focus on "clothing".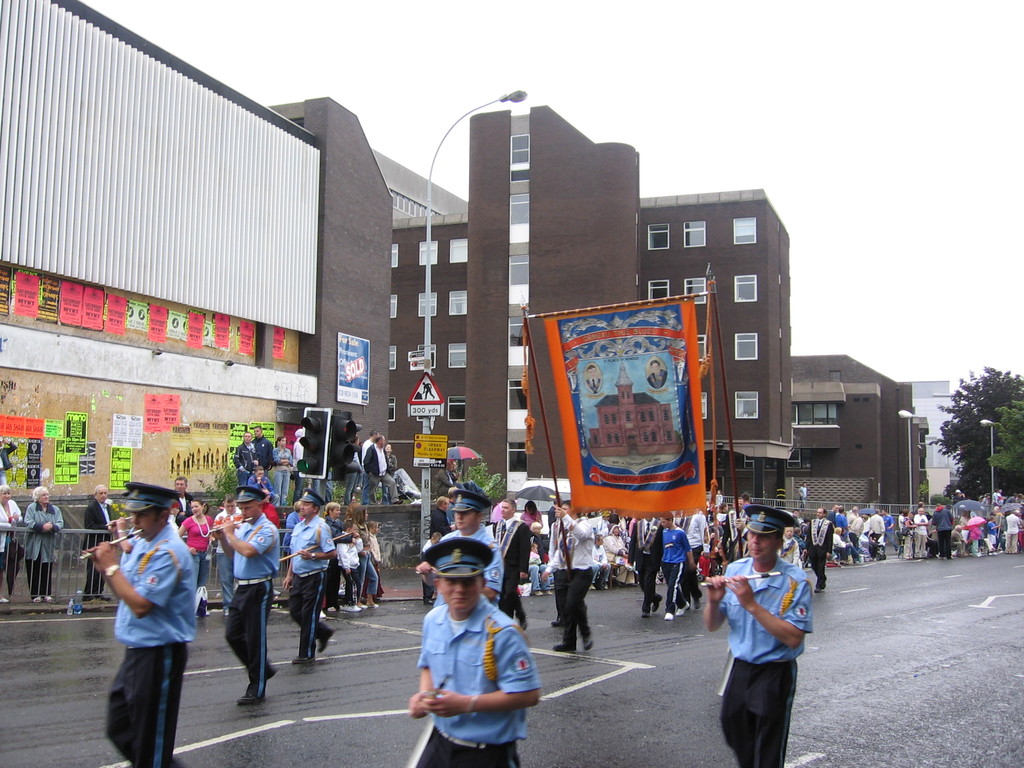
Focused at l=580, t=378, r=605, b=393.
